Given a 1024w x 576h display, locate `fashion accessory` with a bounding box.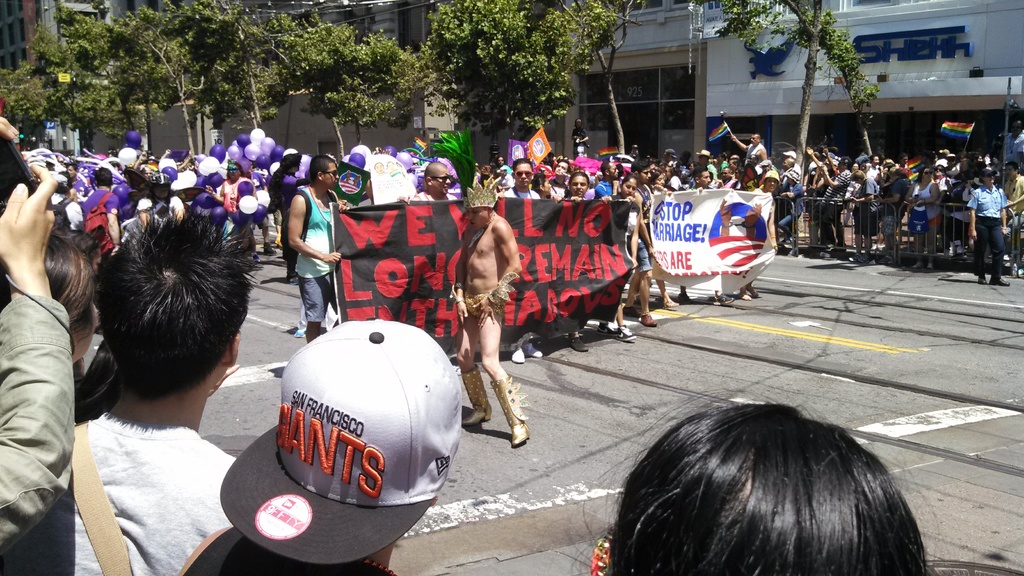
Located: BBox(460, 367, 492, 427).
